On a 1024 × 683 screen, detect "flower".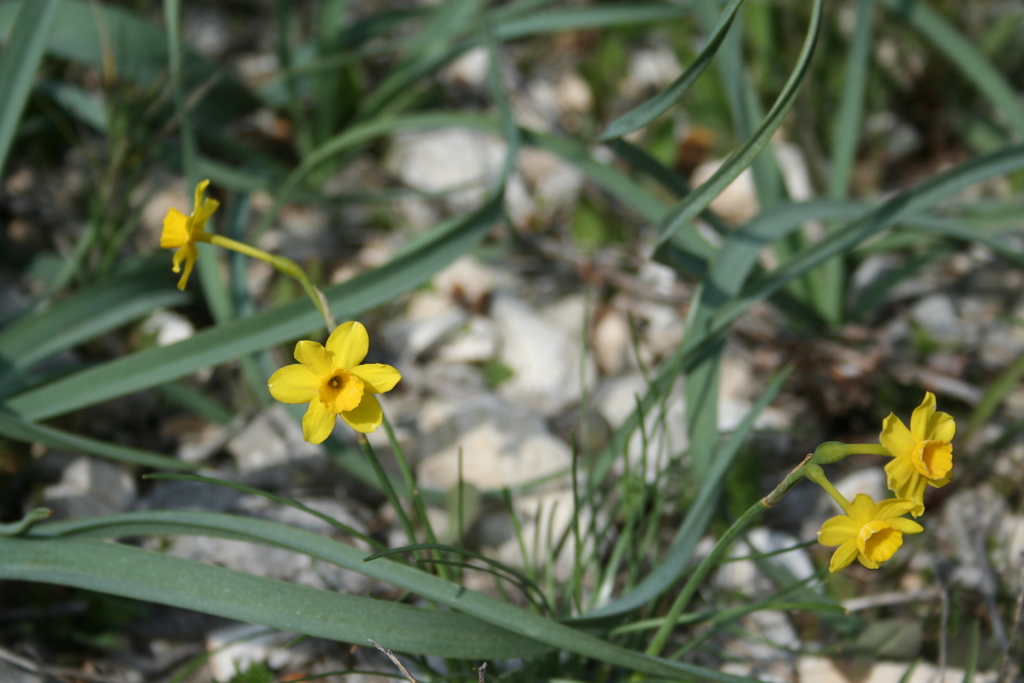
{"left": 877, "top": 390, "right": 955, "bottom": 521}.
